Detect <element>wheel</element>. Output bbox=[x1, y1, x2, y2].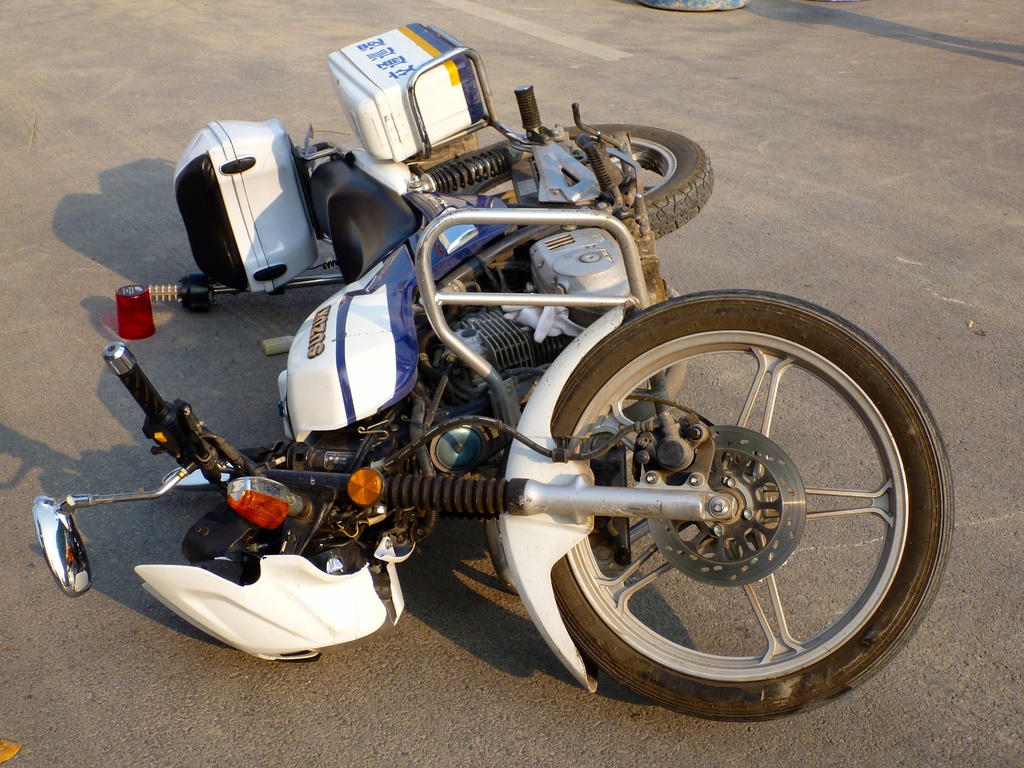
bbox=[497, 298, 945, 715].
